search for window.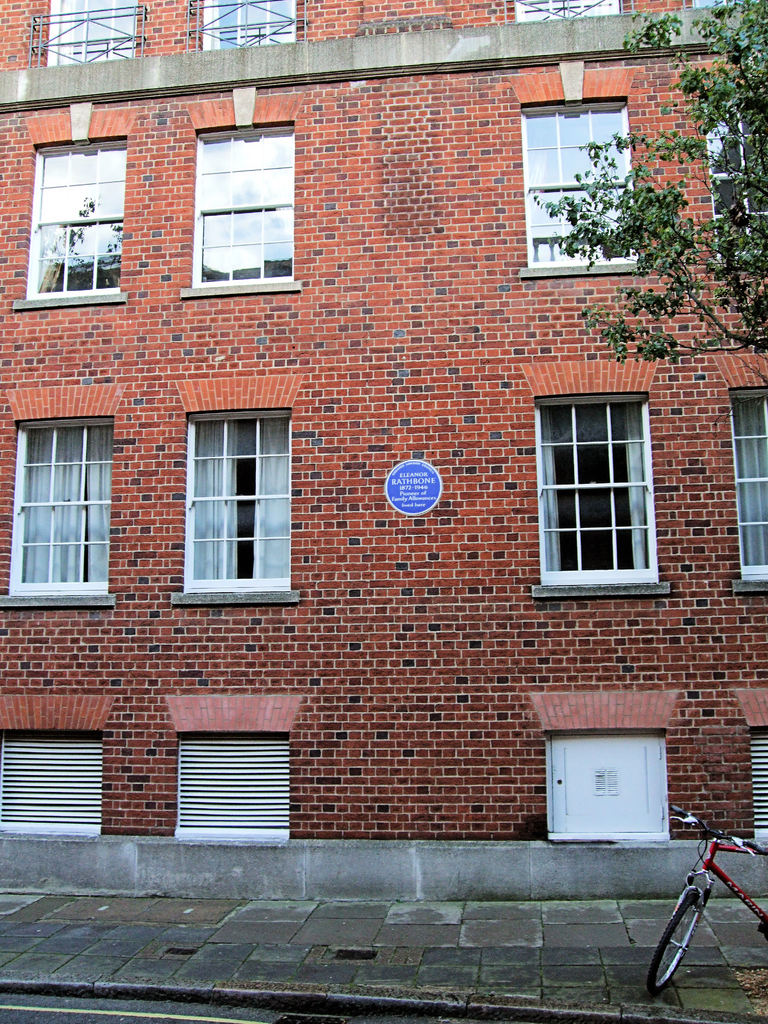
Found at bbox=[529, 387, 672, 590].
